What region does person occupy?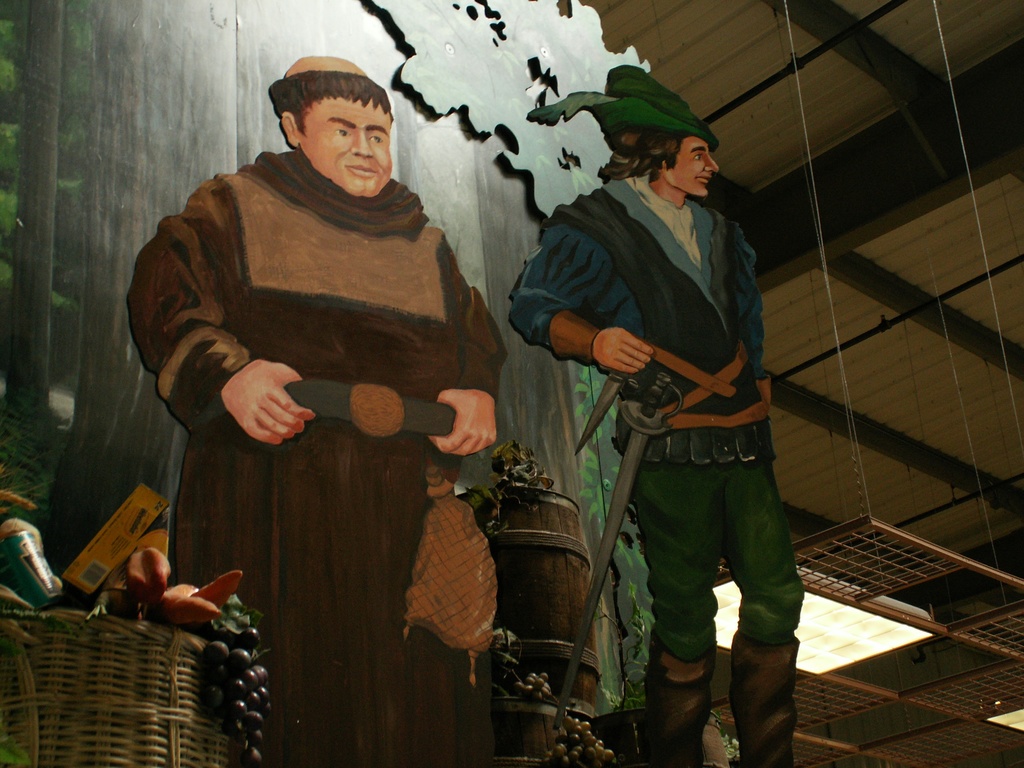
495/65/808/767.
